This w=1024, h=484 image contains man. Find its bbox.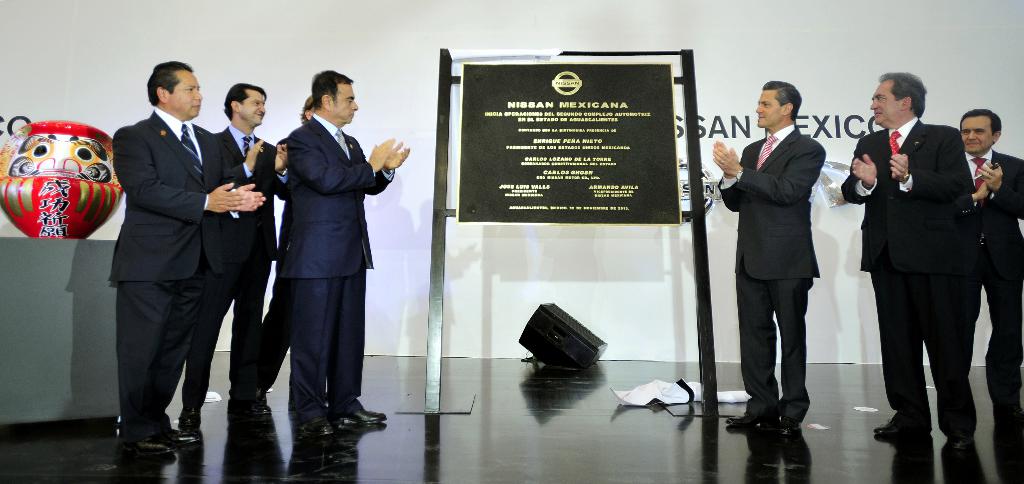
{"left": 846, "top": 58, "right": 999, "bottom": 463}.
